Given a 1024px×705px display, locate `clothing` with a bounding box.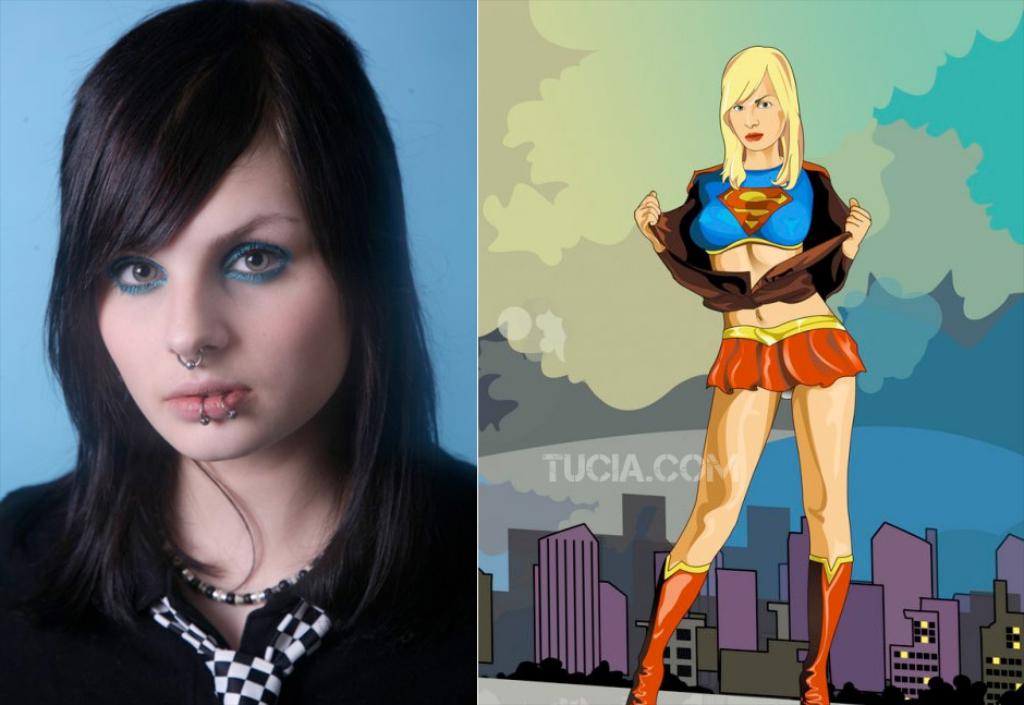
Located: bbox(680, 141, 867, 353).
